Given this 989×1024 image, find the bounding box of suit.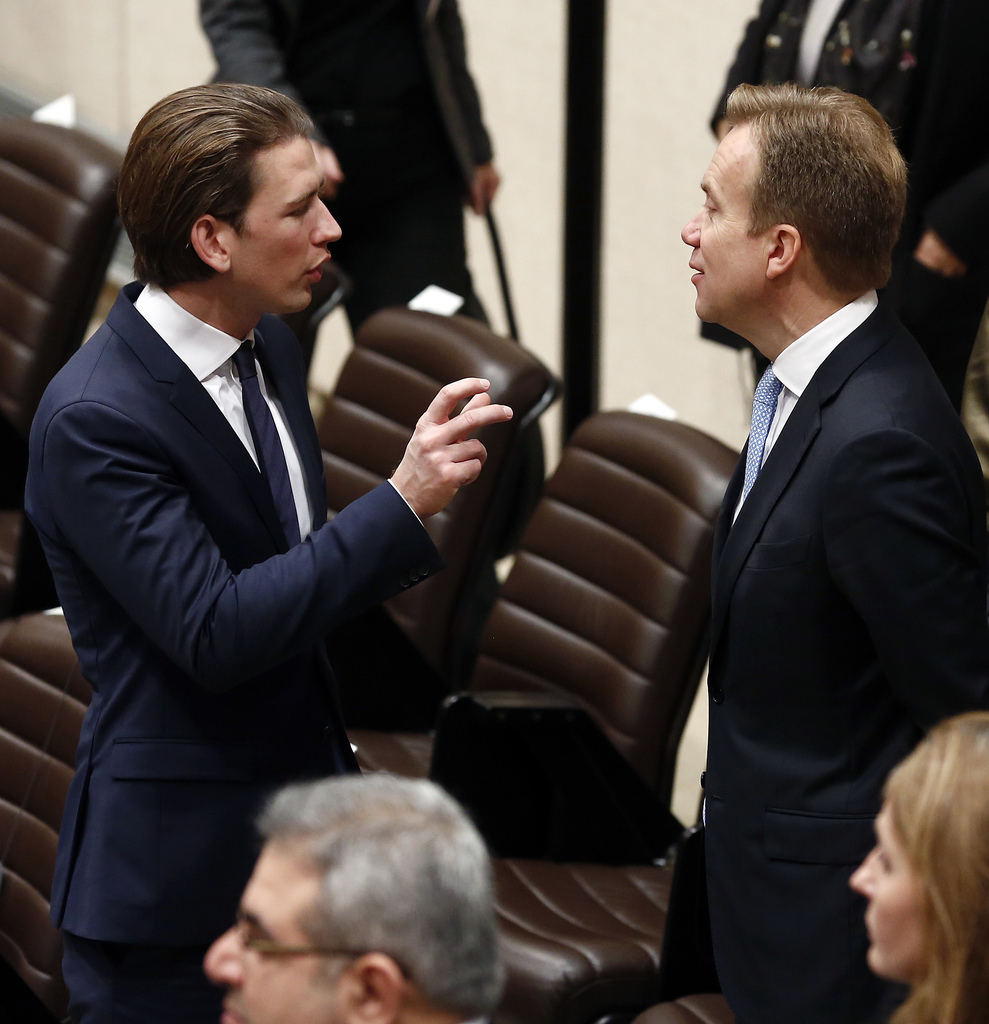
box(8, 277, 446, 1023).
